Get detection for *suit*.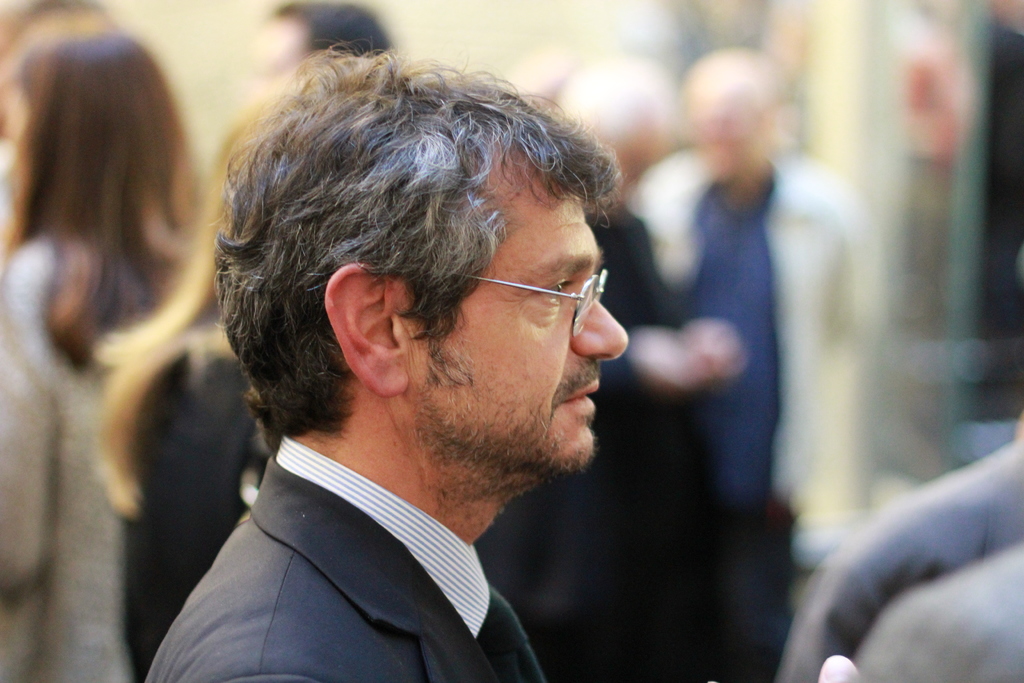
Detection: bbox(109, 399, 620, 674).
